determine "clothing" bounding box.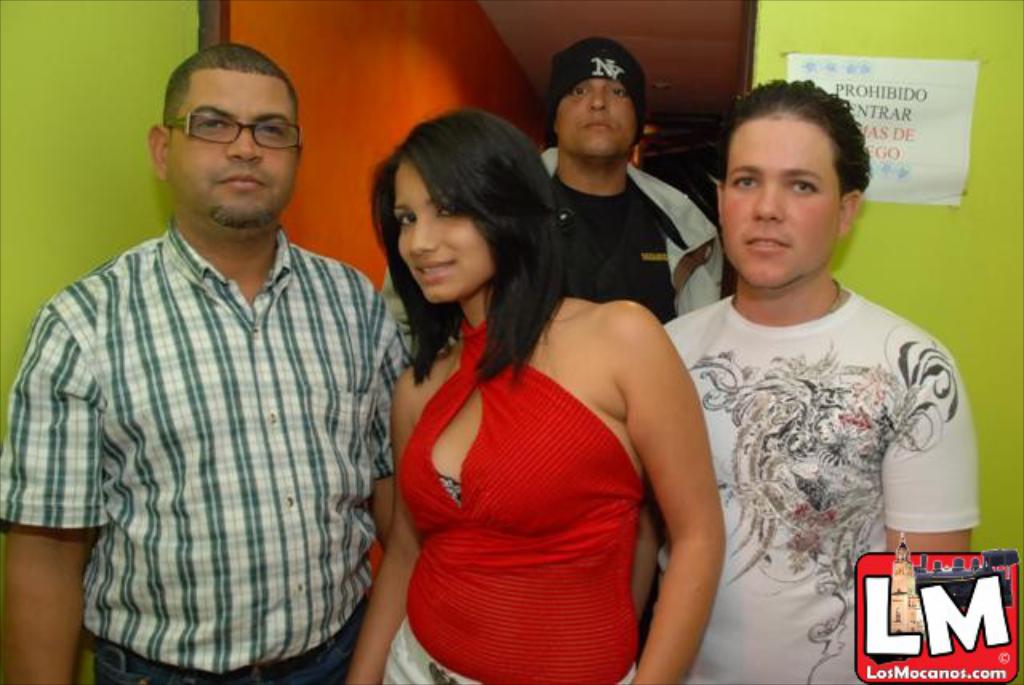
Determined: detection(0, 211, 418, 683).
